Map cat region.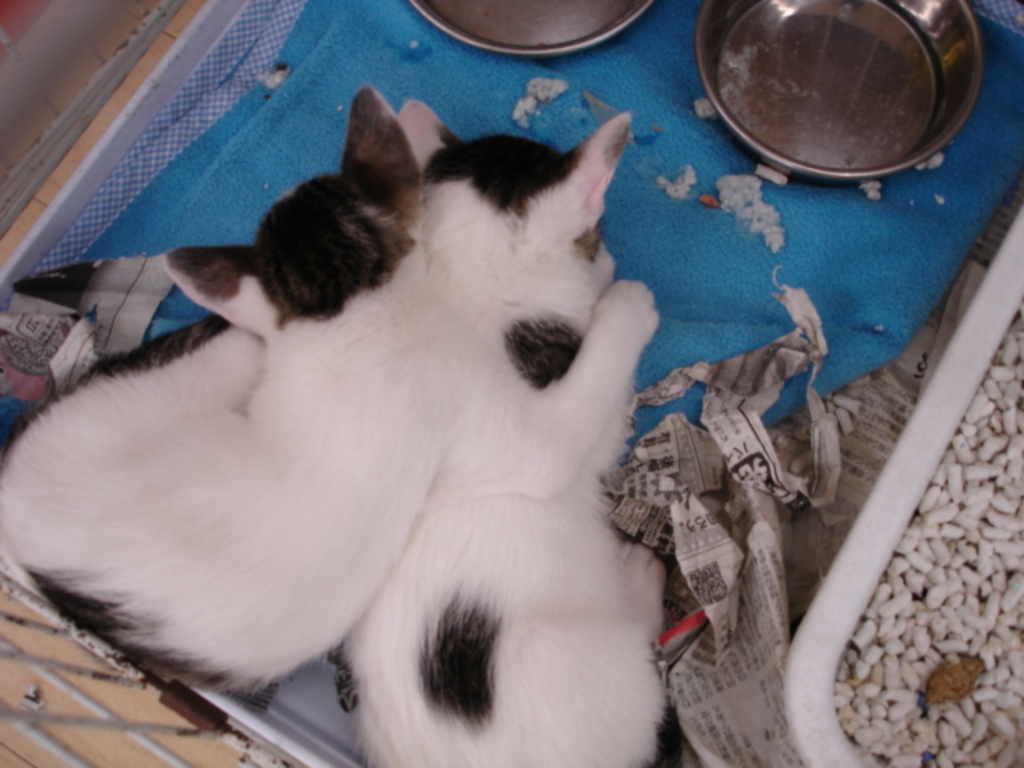
Mapped to (x1=0, y1=86, x2=659, y2=699).
